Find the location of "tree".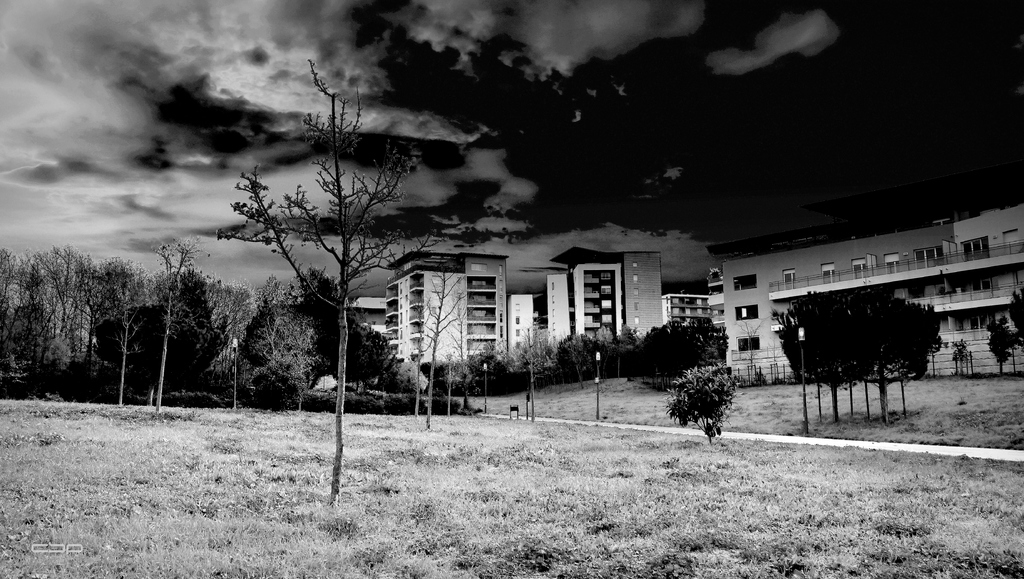
Location: bbox=[505, 314, 555, 416].
